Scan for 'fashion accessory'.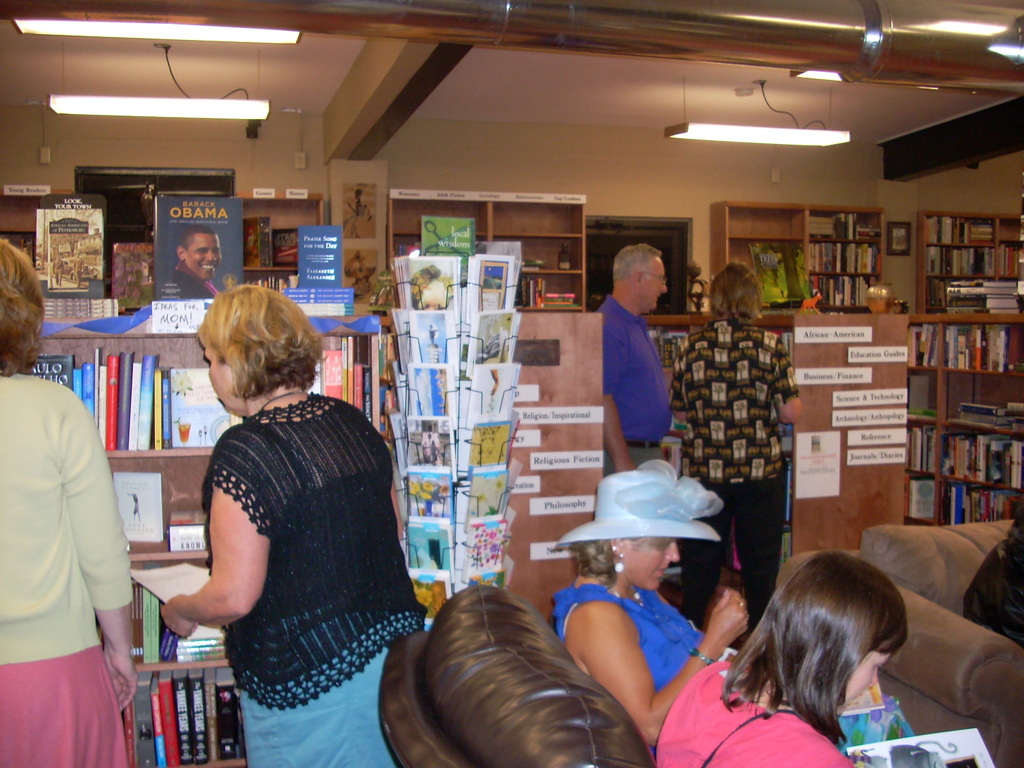
Scan result: (left=687, top=644, right=719, bottom=663).
